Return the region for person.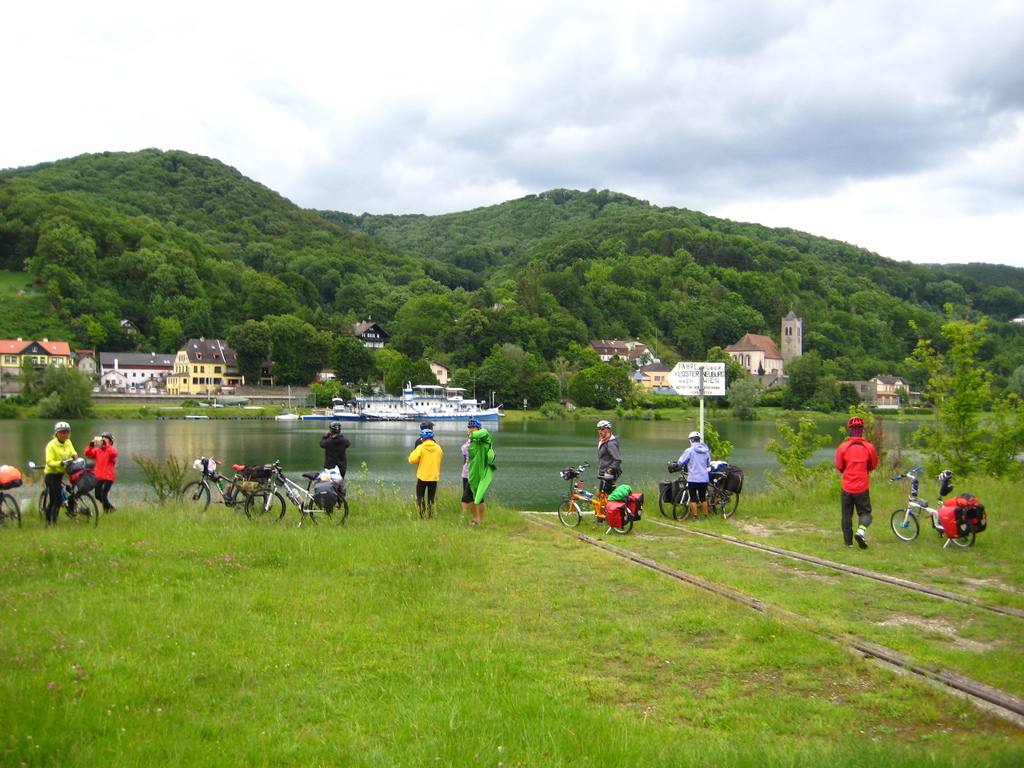
459 412 485 522.
